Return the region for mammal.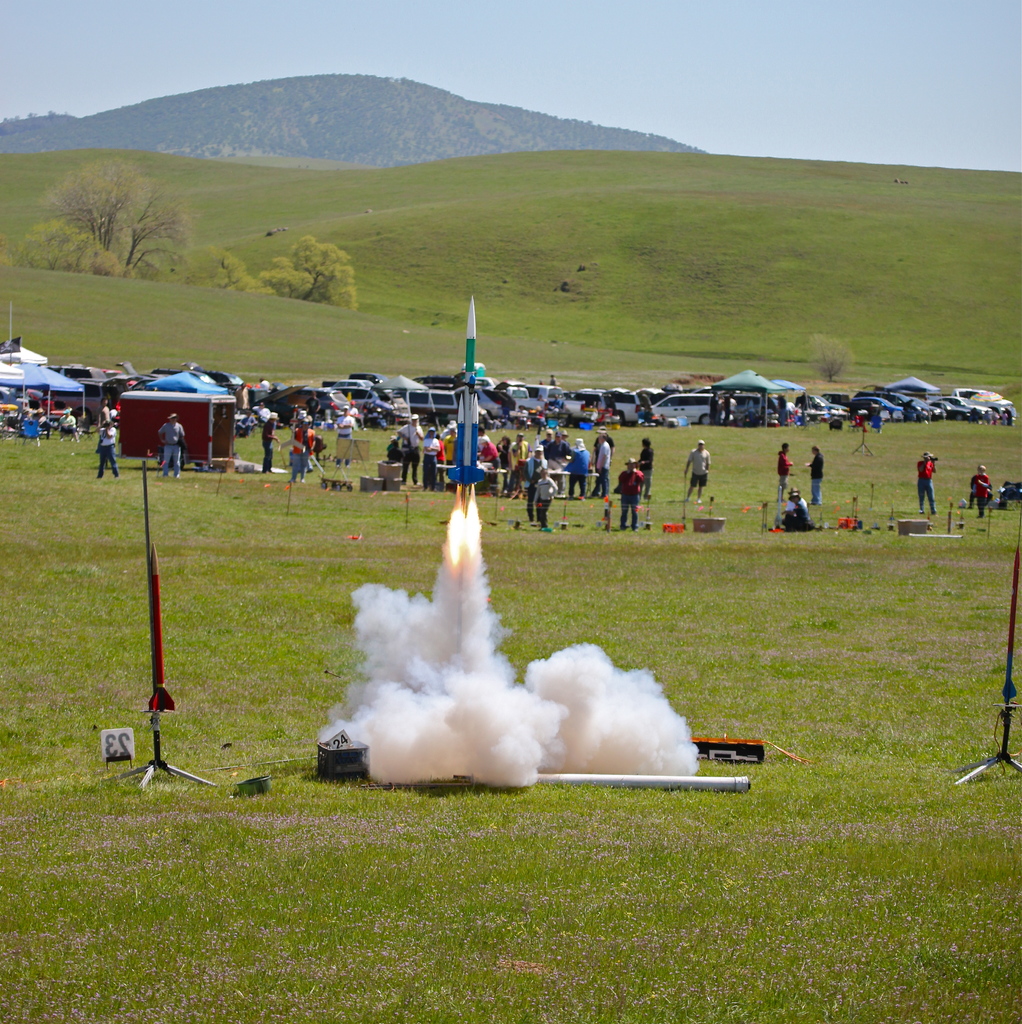
box=[60, 410, 77, 433].
